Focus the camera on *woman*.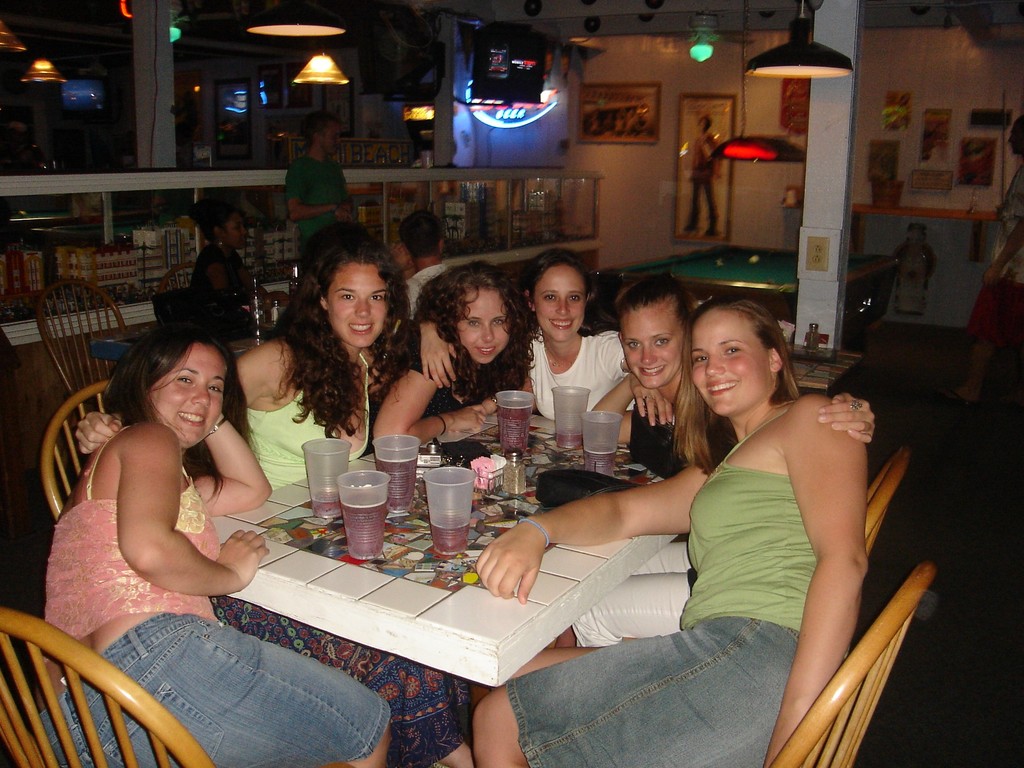
Focus region: 38, 316, 392, 767.
